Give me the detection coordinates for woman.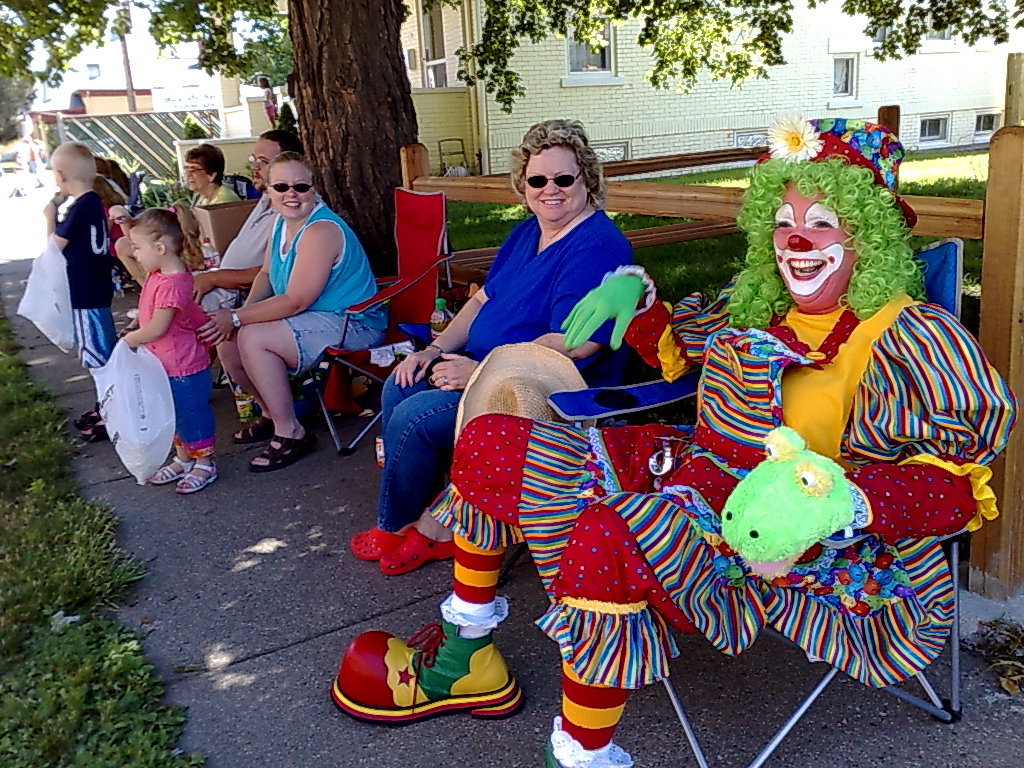
box(183, 141, 239, 211).
